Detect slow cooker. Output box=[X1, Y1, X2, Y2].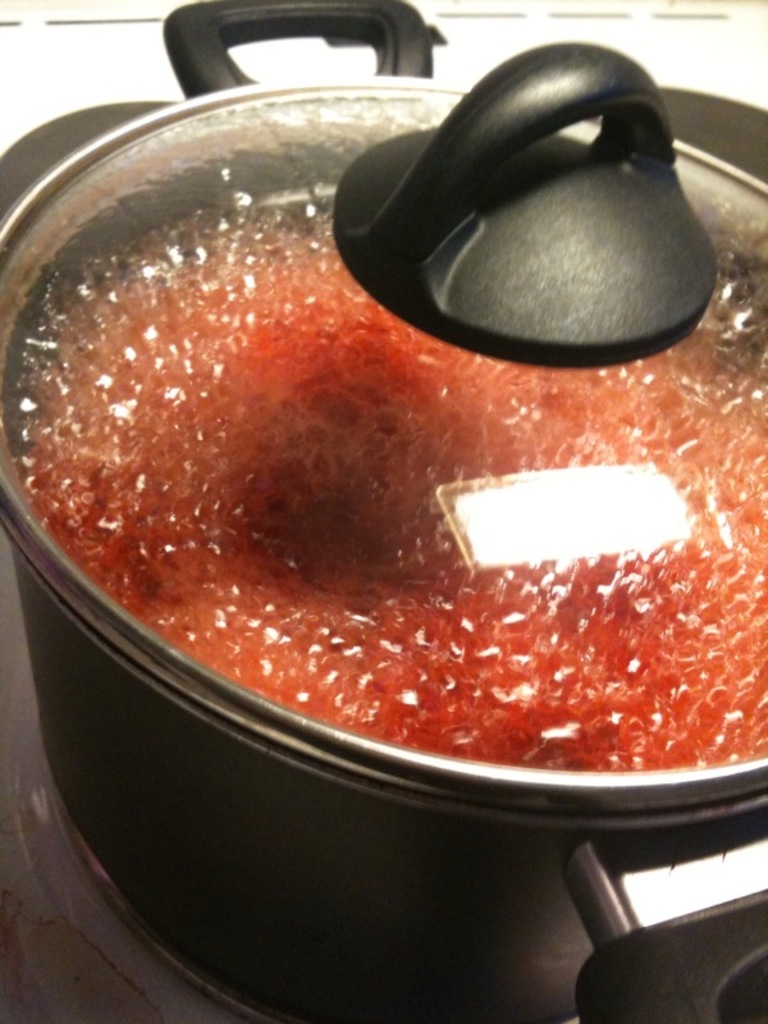
box=[0, 0, 767, 1023].
